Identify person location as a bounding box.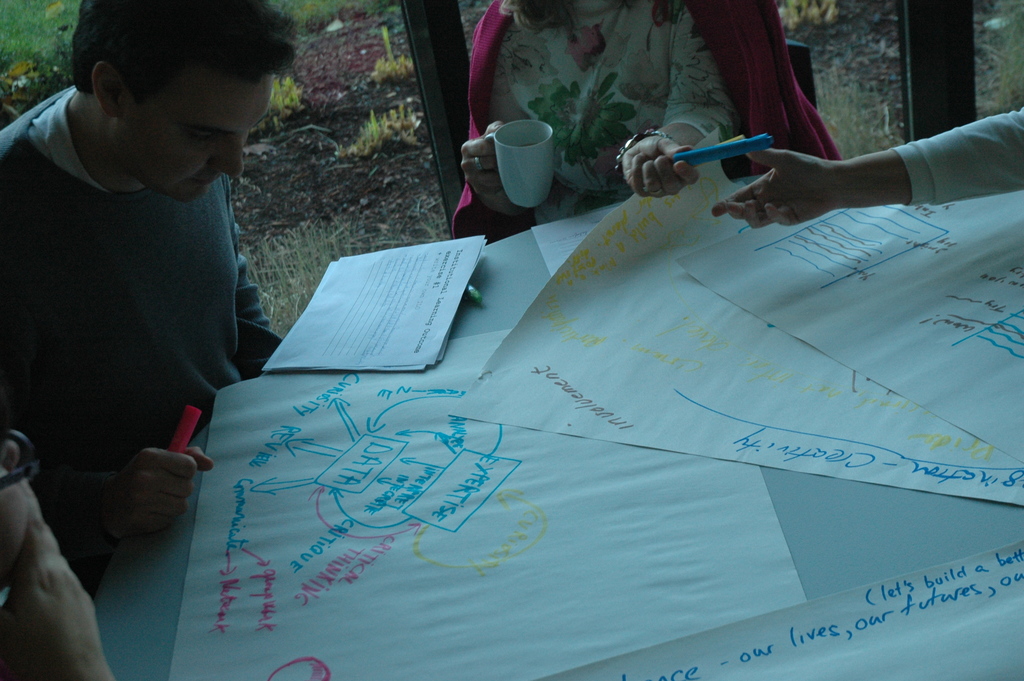
select_region(0, 424, 118, 680).
